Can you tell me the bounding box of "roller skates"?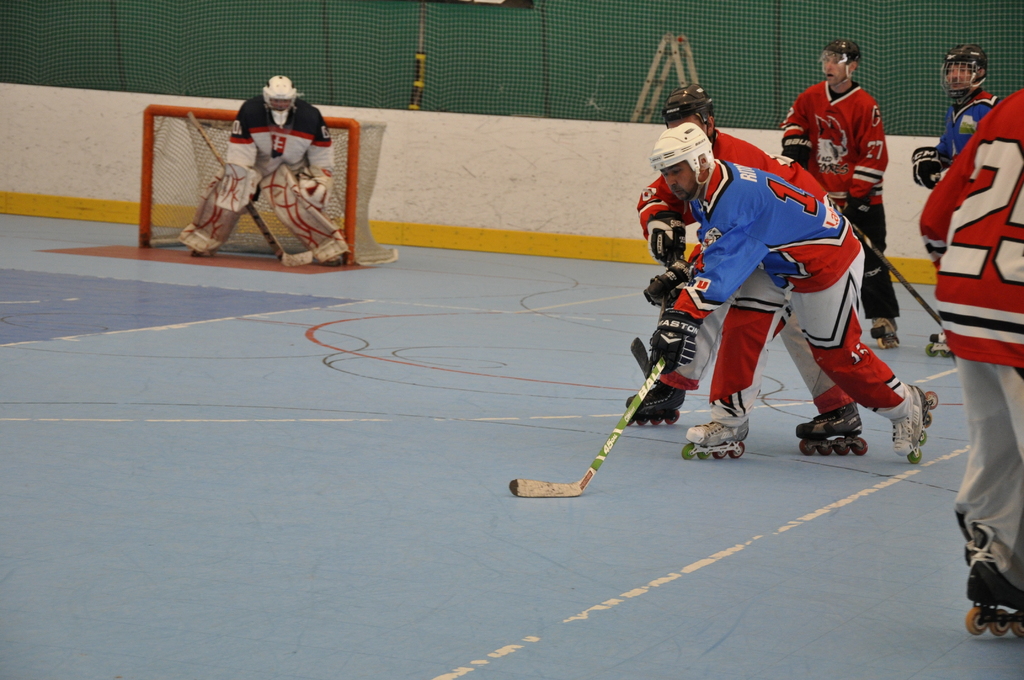
625:379:689:430.
